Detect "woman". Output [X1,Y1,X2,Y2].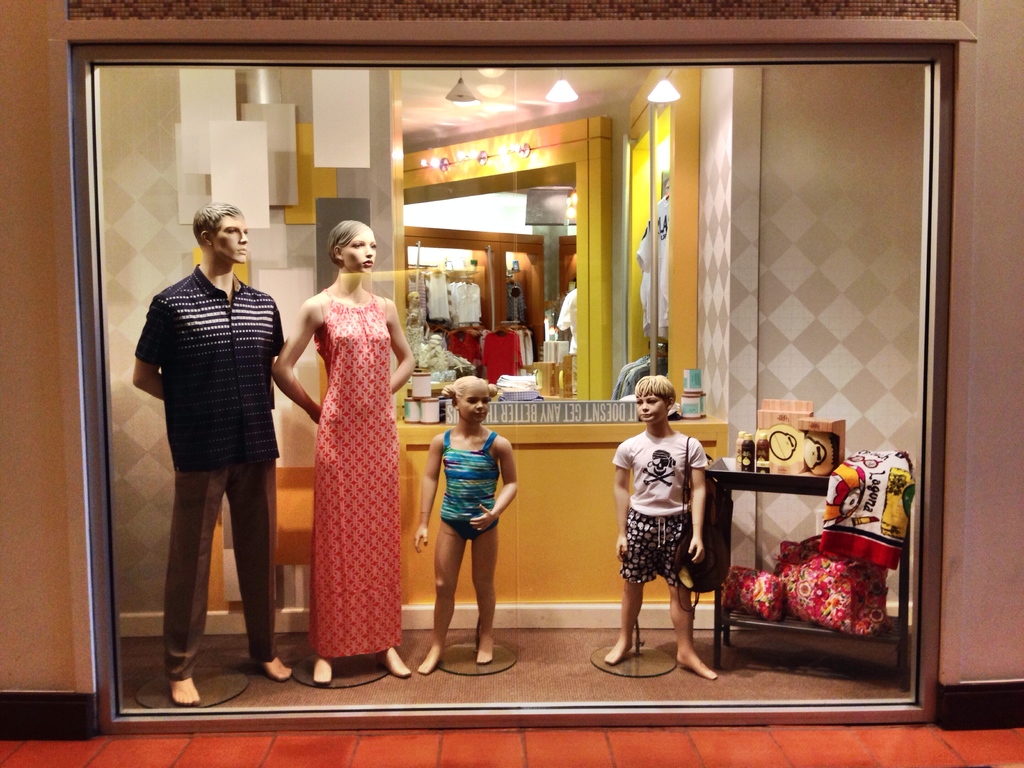
[279,173,422,673].
